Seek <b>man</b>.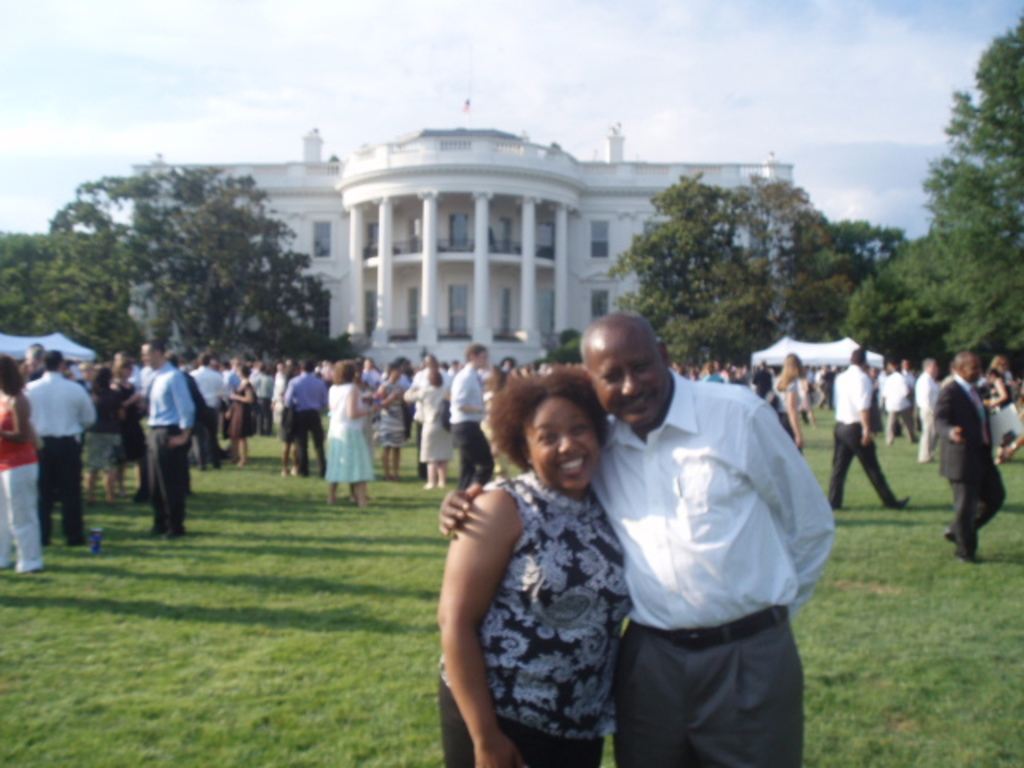
(left=221, top=355, right=234, bottom=438).
